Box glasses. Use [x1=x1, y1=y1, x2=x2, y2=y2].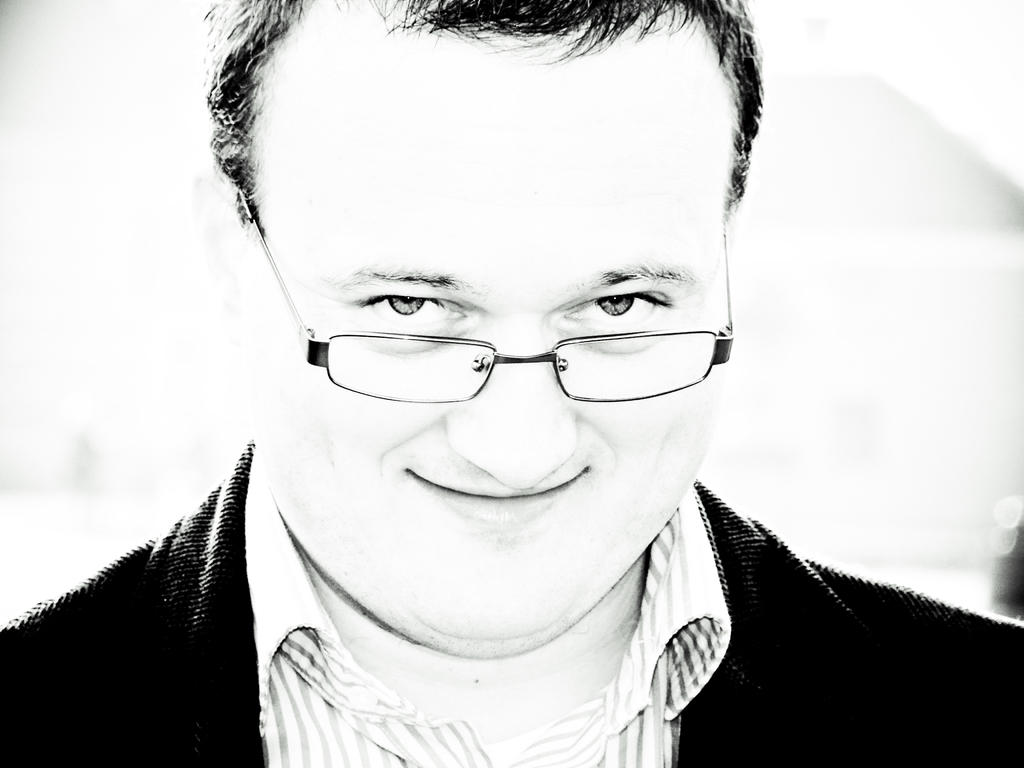
[x1=269, y1=242, x2=742, y2=415].
